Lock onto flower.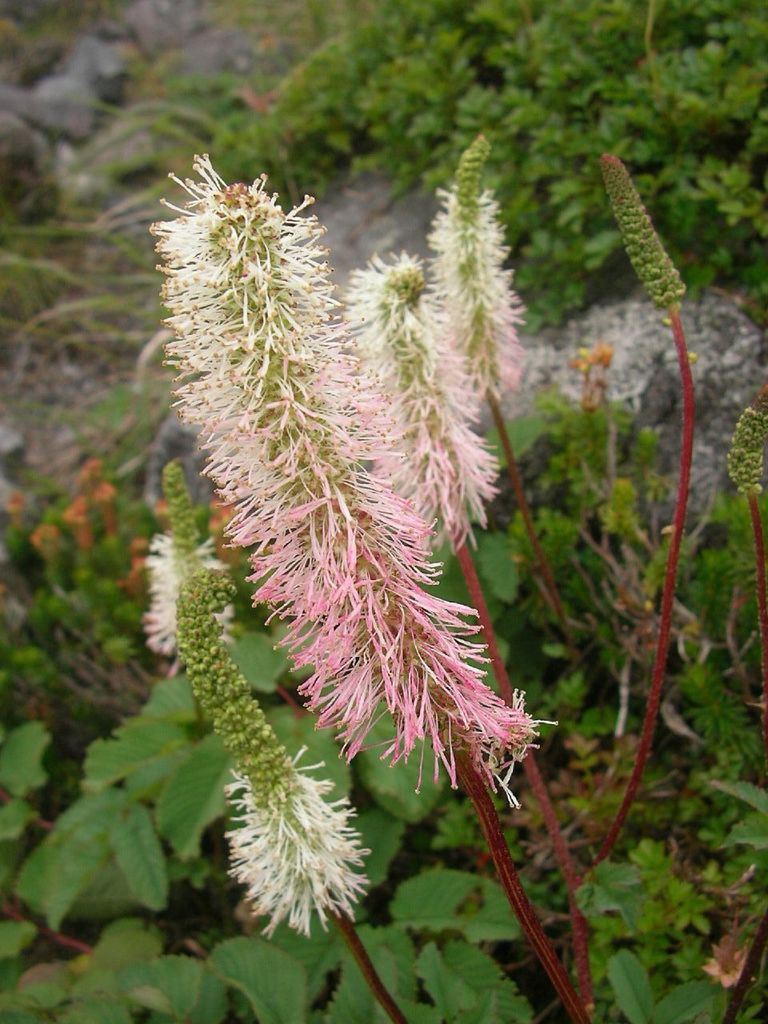
Locked: region(602, 153, 690, 317).
